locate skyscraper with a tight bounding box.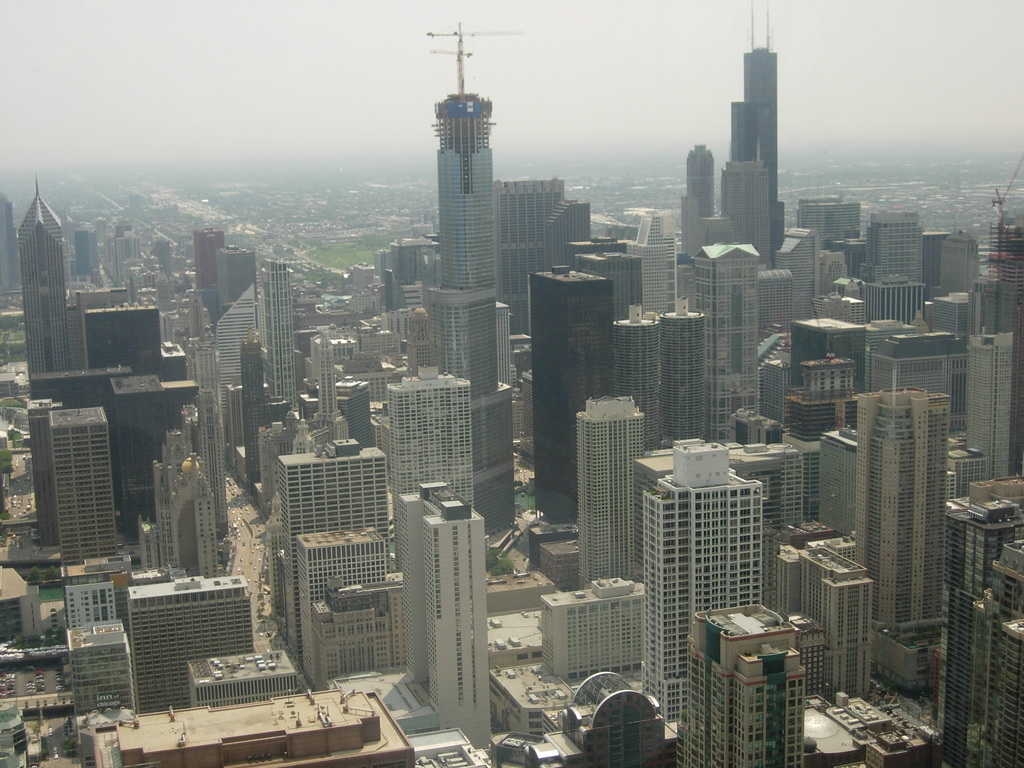
bbox(186, 224, 223, 290).
